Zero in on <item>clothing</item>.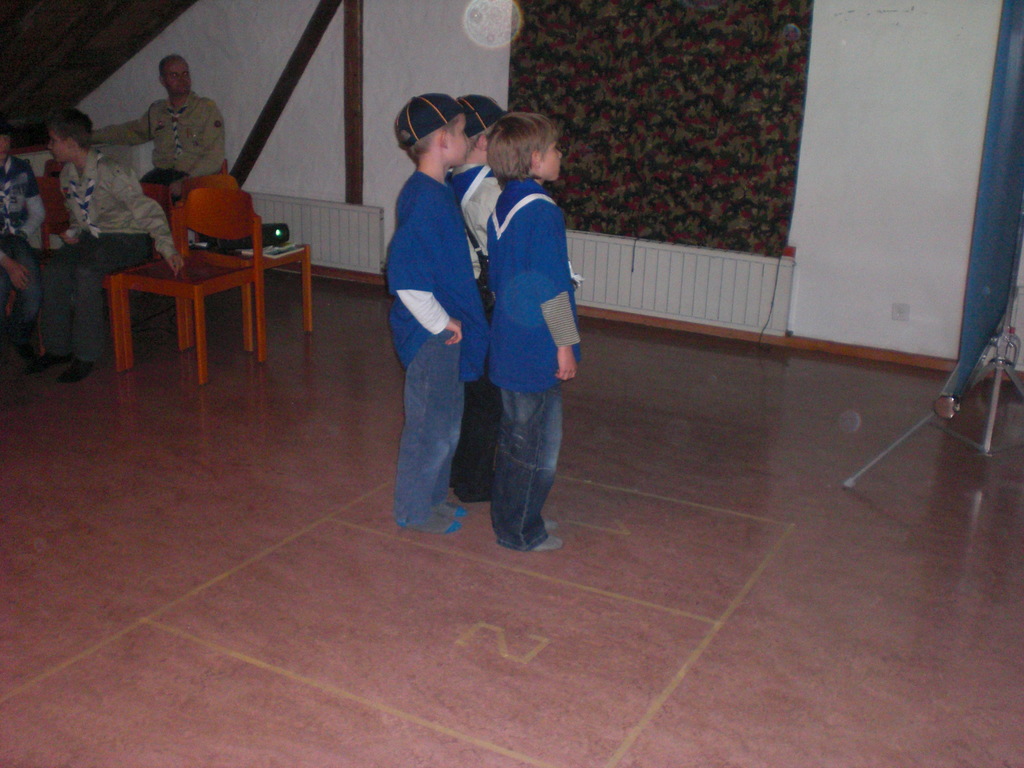
Zeroed in: {"left": 484, "top": 177, "right": 583, "bottom": 549}.
